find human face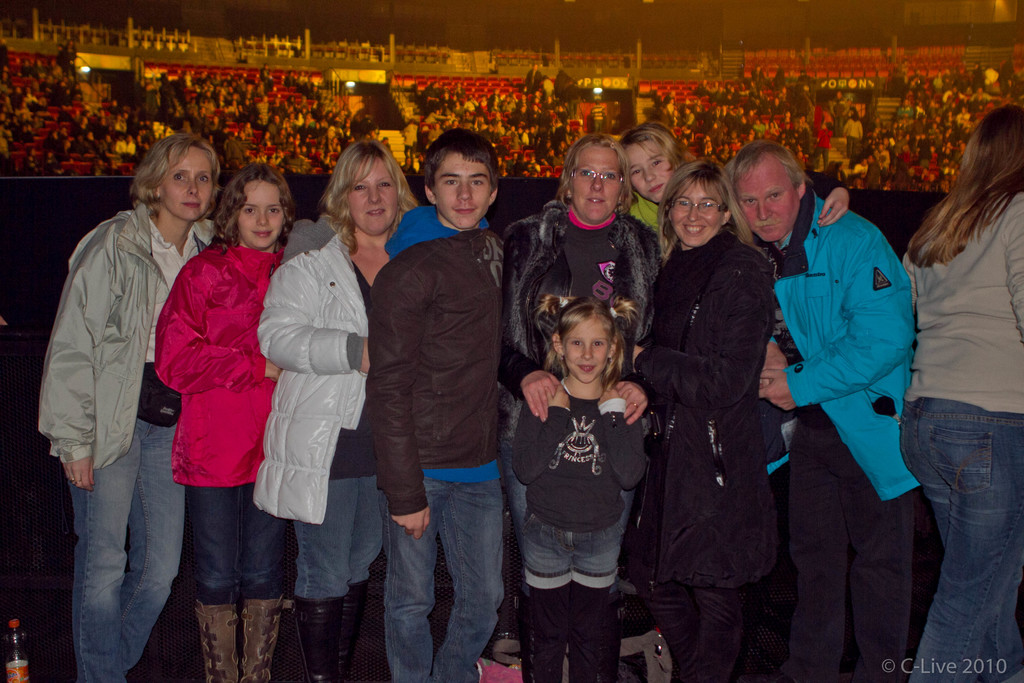
x1=231 y1=178 x2=286 y2=247
